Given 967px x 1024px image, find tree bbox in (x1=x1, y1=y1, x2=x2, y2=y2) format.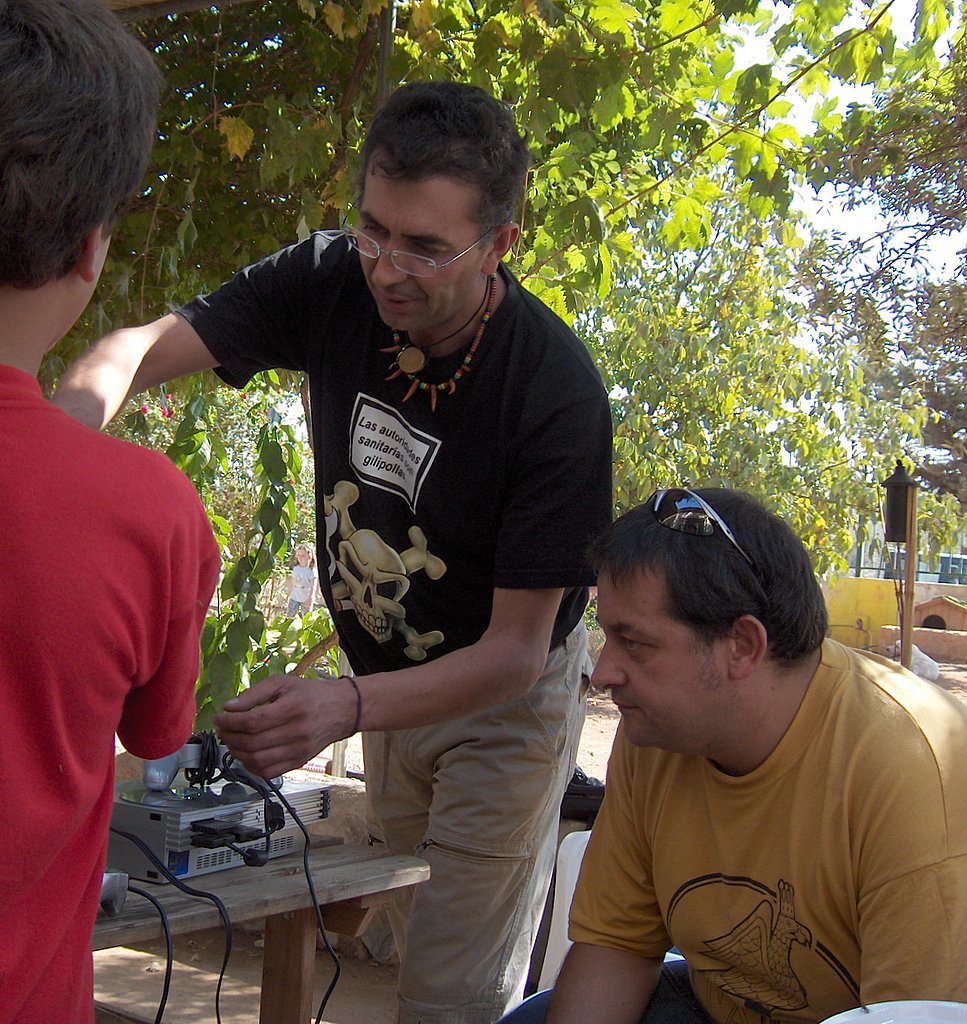
(x1=757, y1=15, x2=966, y2=523).
